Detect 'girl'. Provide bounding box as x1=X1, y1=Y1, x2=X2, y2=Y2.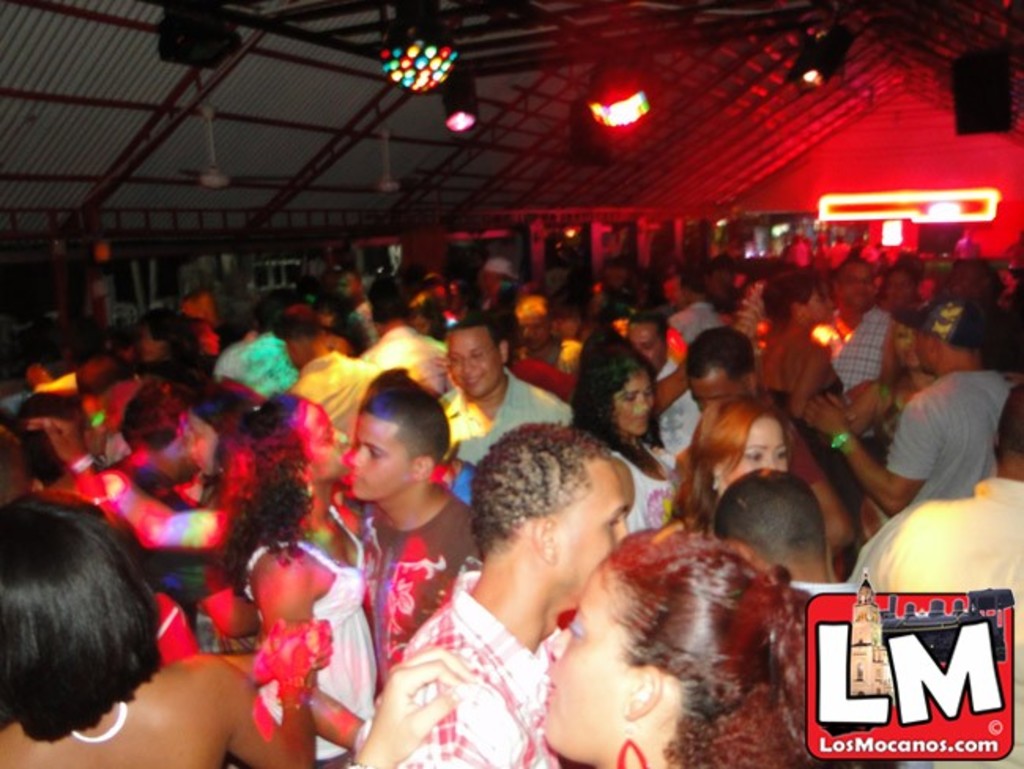
x1=673, y1=391, x2=799, y2=531.
